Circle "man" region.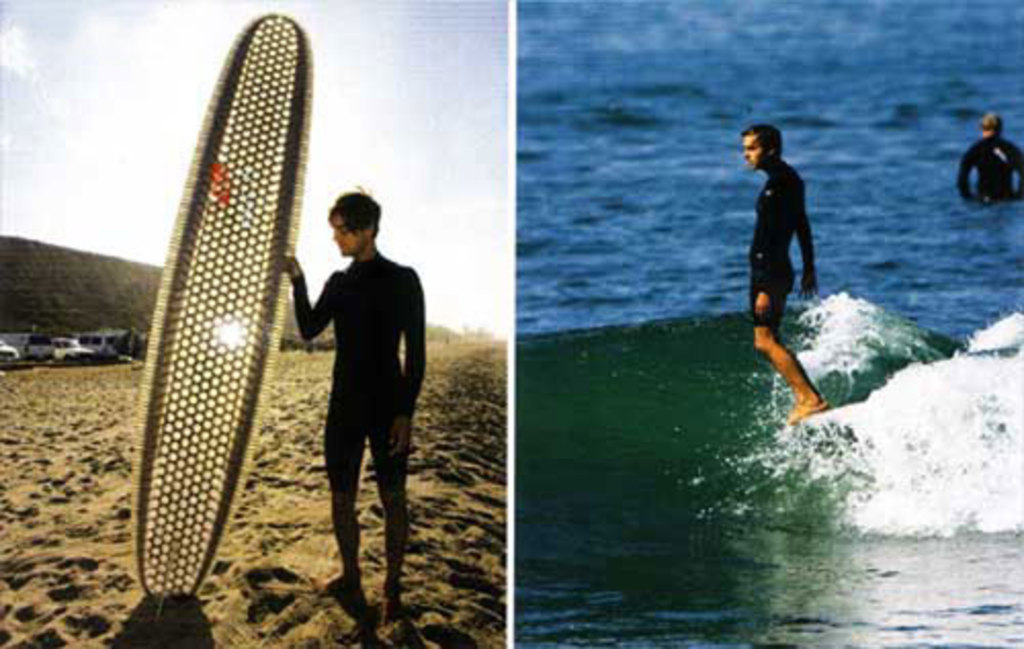
Region: rect(950, 111, 1022, 207).
